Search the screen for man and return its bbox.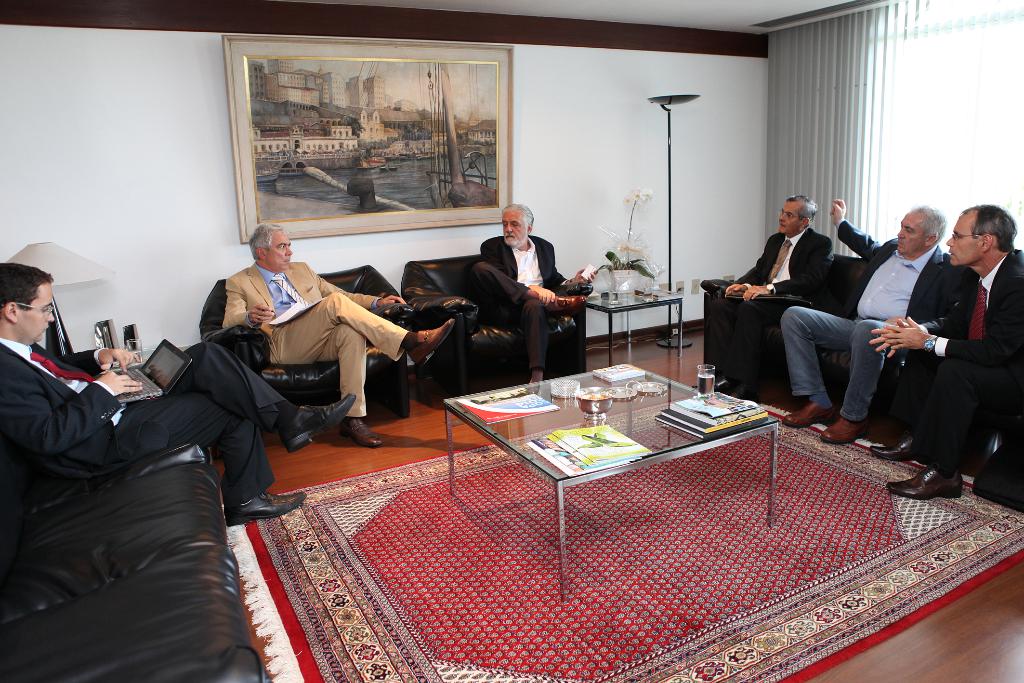
Found: (left=0, top=254, right=351, bottom=531).
